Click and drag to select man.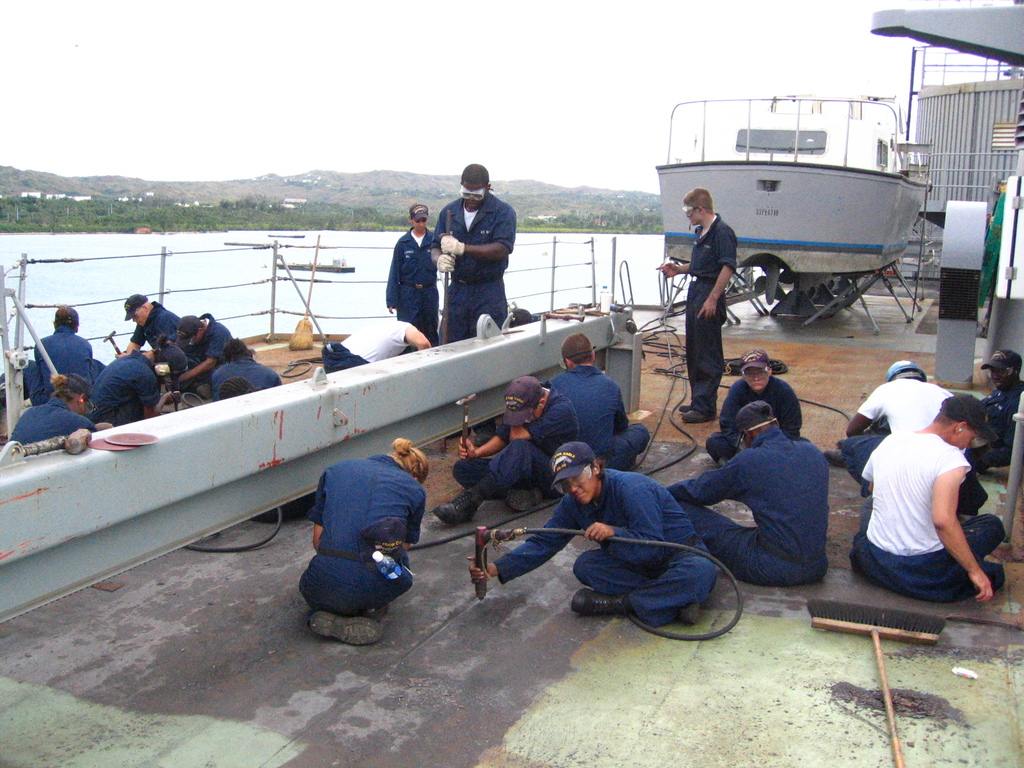
Selection: bbox=(703, 348, 804, 465).
